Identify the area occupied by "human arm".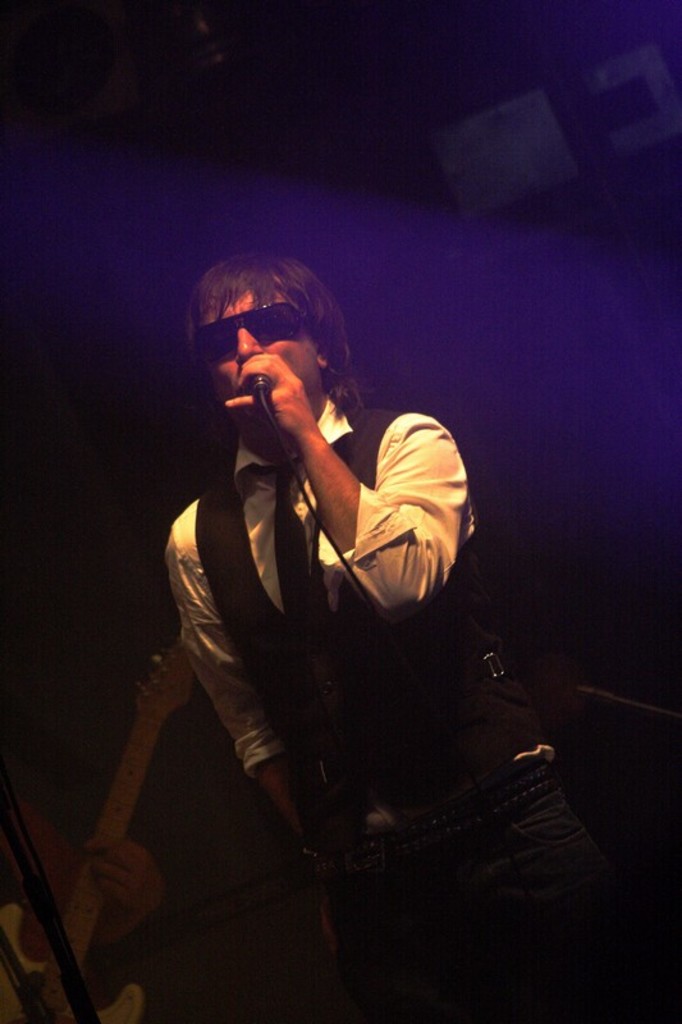
Area: [269,399,443,632].
